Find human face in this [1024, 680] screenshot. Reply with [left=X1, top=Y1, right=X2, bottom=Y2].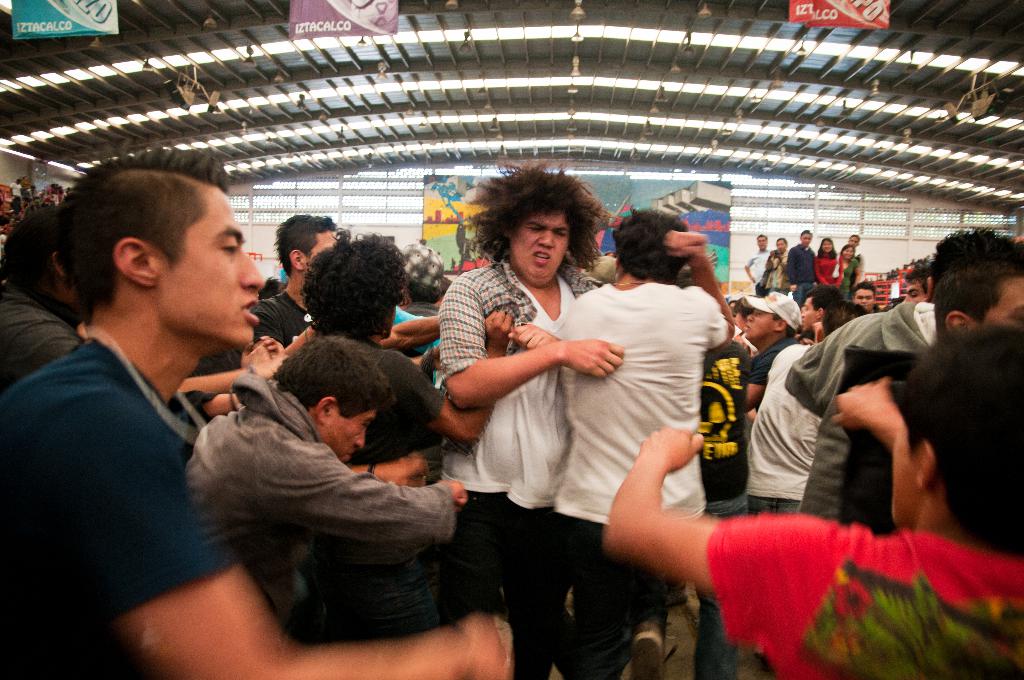
[left=758, top=234, right=766, bottom=250].
